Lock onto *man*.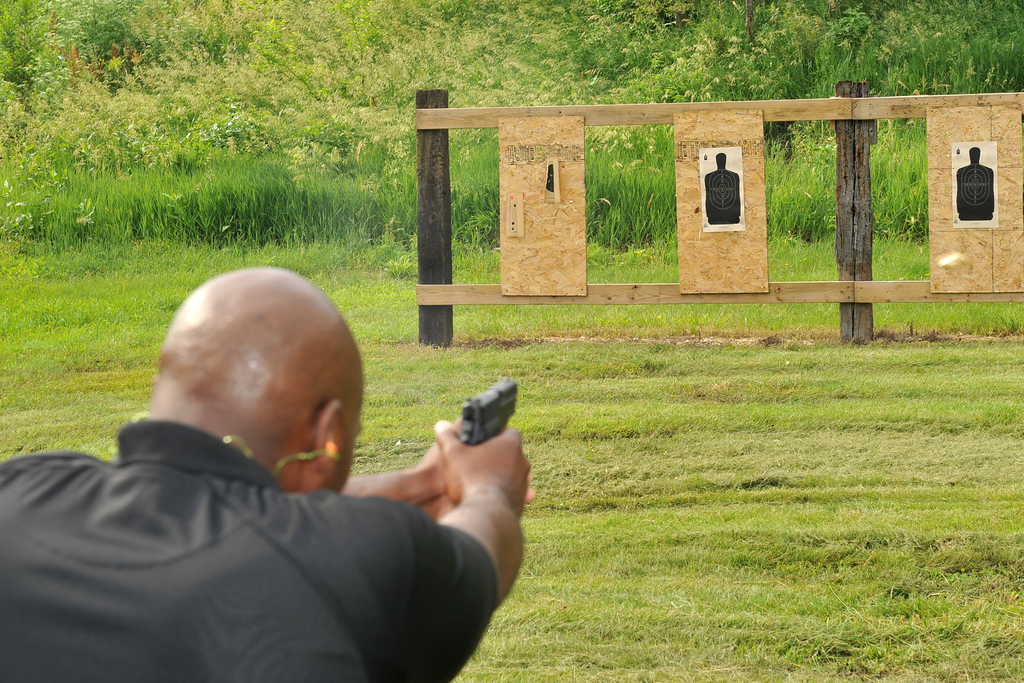
Locked: {"left": 0, "top": 256, "right": 518, "bottom": 671}.
